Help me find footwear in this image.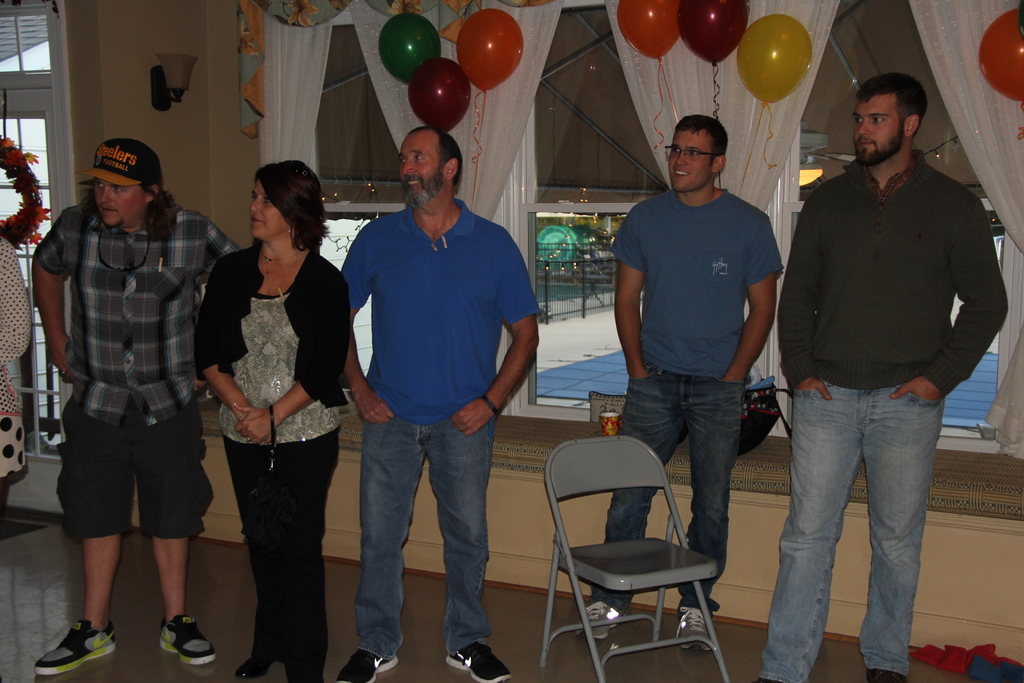
Found it: locate(35, 618, 116, 675).
